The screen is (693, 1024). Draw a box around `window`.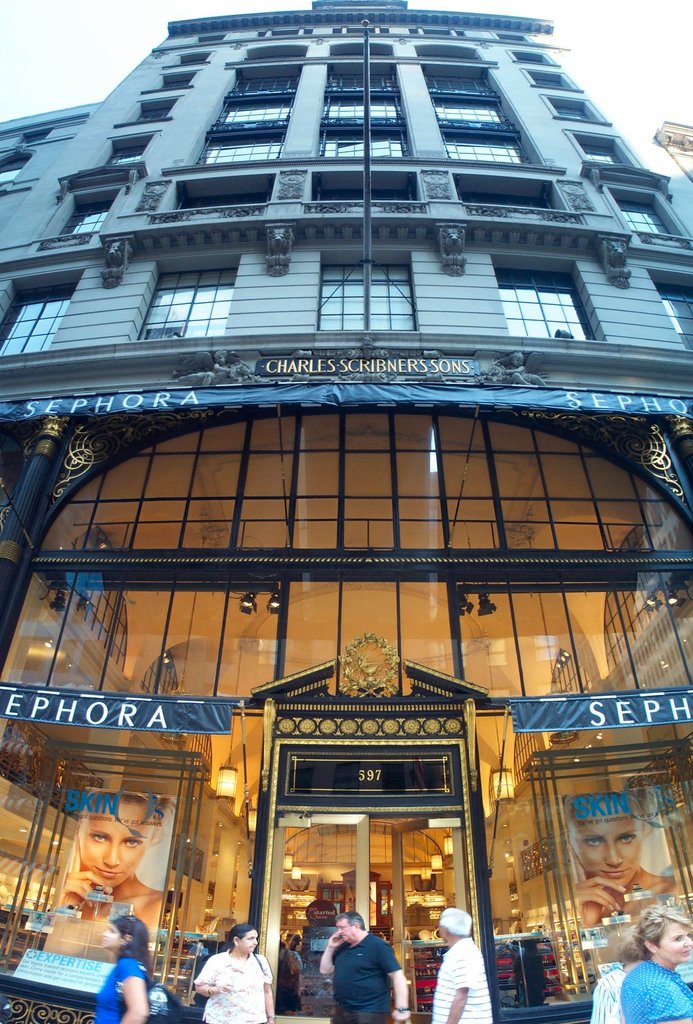
region(330, 68, 400, 90).
